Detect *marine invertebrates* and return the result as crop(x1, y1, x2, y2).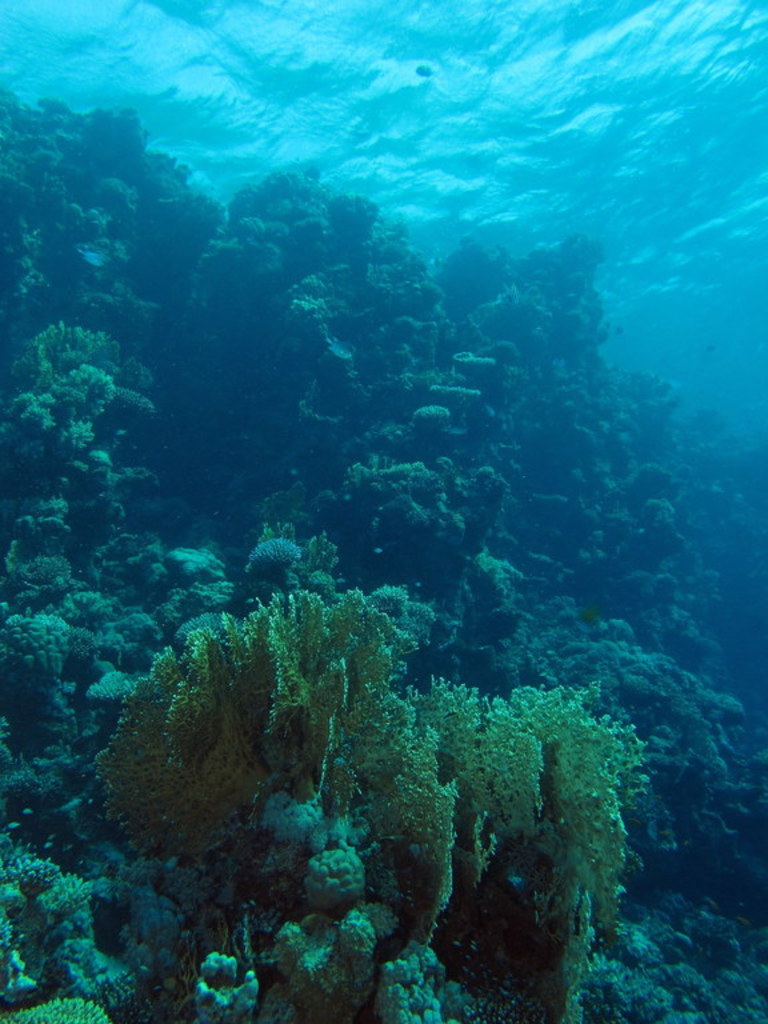
crop(8, 313, 123, 448).
